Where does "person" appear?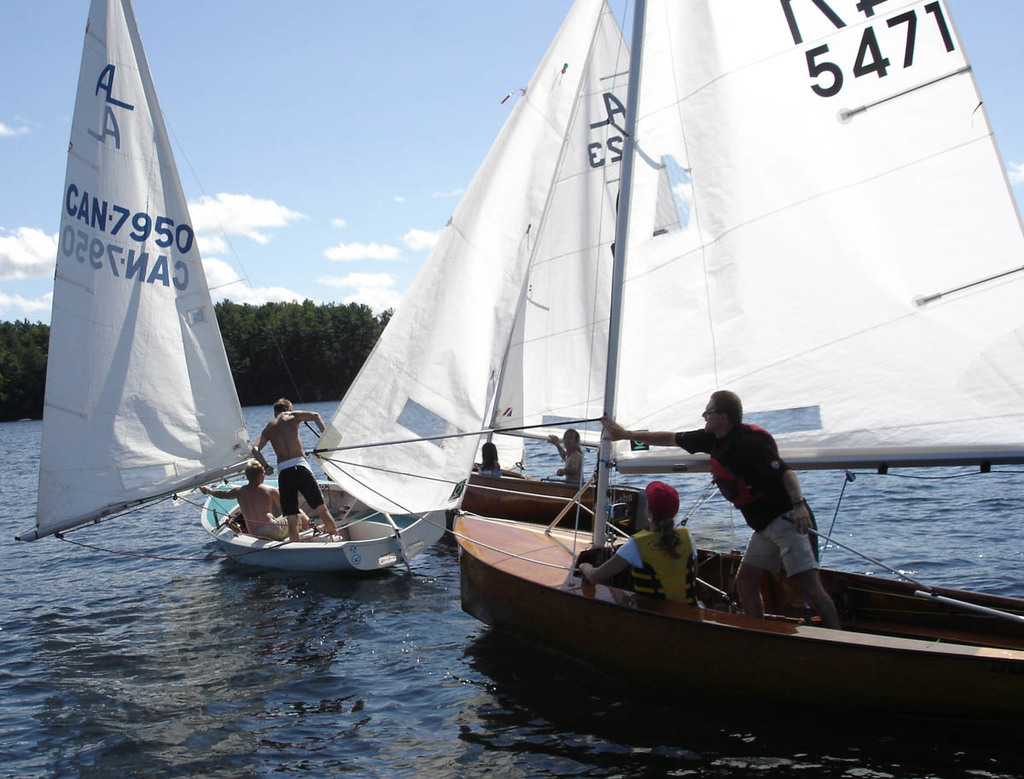
Appears at region(251, 391, 342, 538).
